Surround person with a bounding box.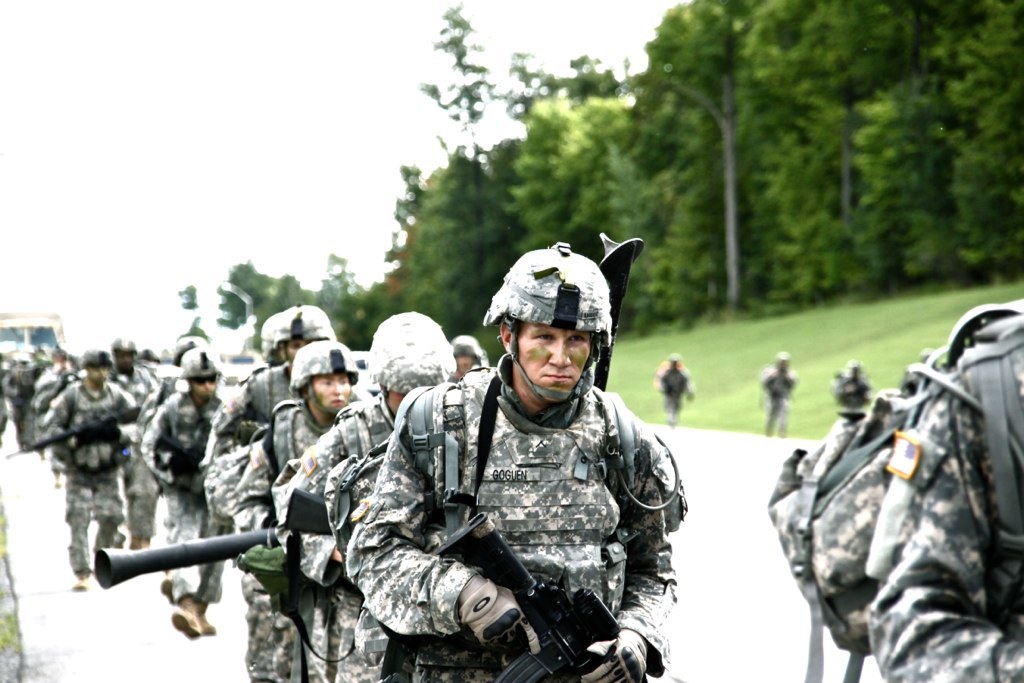
(x1=754, y1=350, x2=799, y2=433).
